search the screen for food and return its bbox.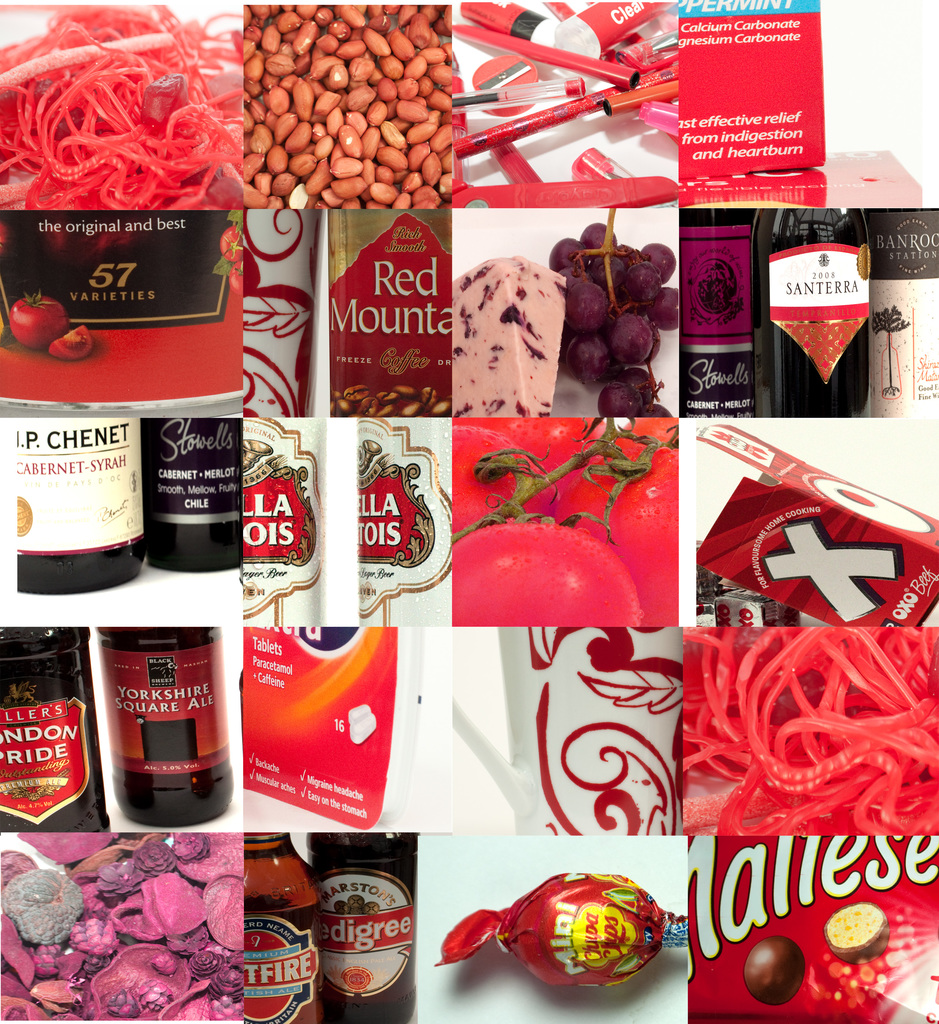
Found: <region>48, 324, 92, 359</region>.
